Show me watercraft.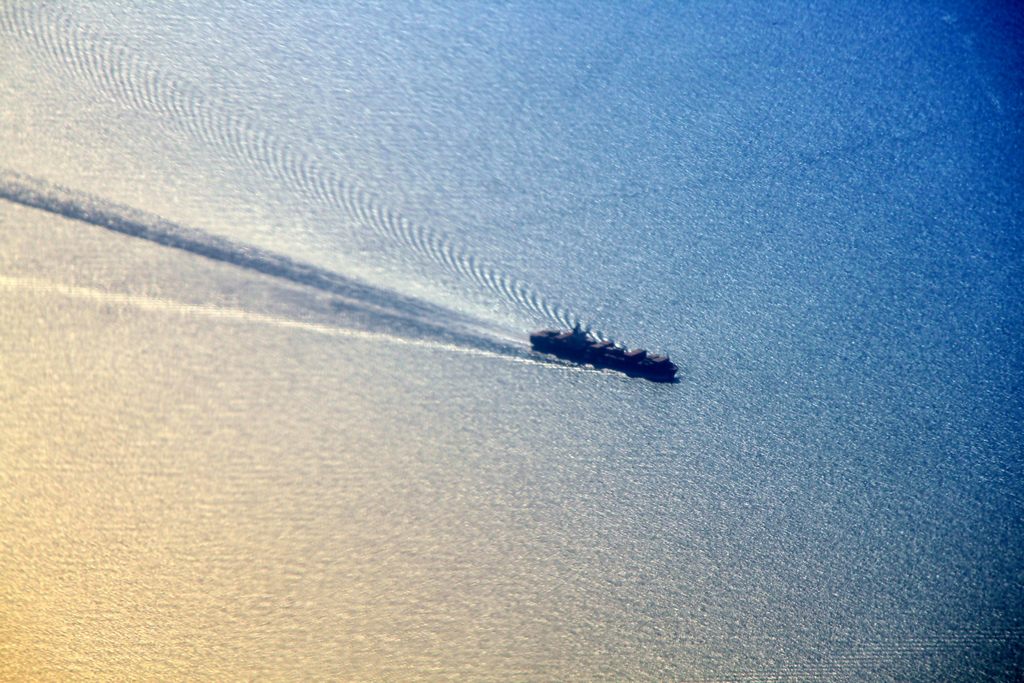
watercraft is here: BBox(529, 315, 694, 381).
